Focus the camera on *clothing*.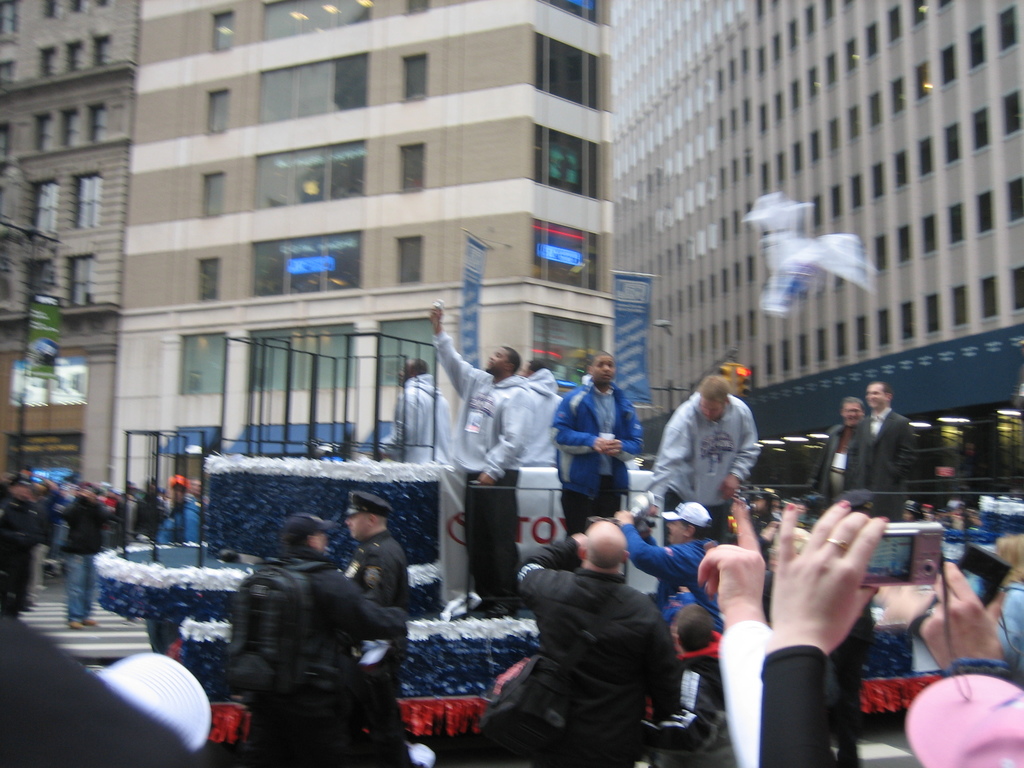
Focus region: (725, 613, 770, 767).
